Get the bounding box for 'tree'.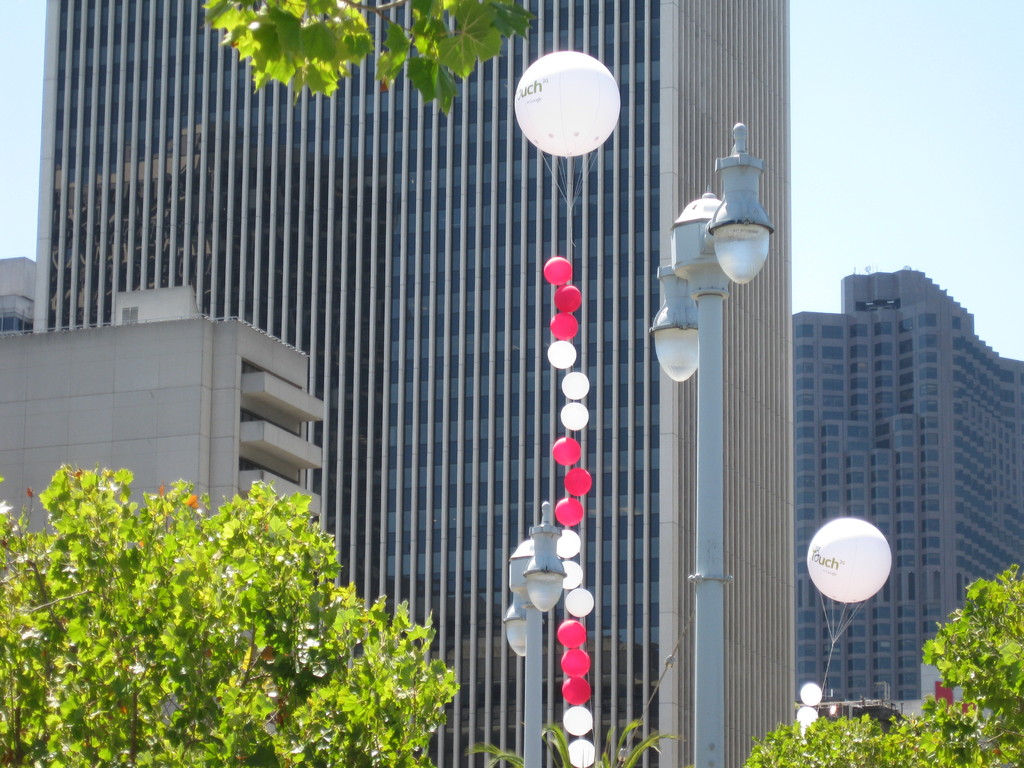
rect(211, 0, 539, 116).
